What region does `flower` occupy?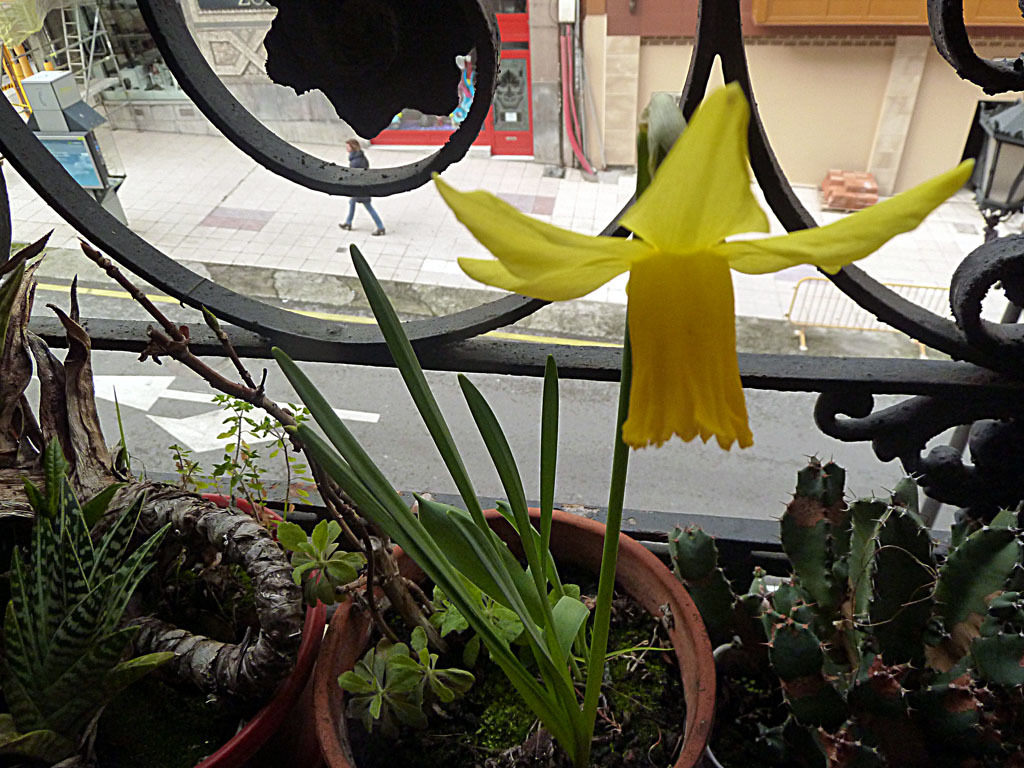
482, 51, 951, 460.
